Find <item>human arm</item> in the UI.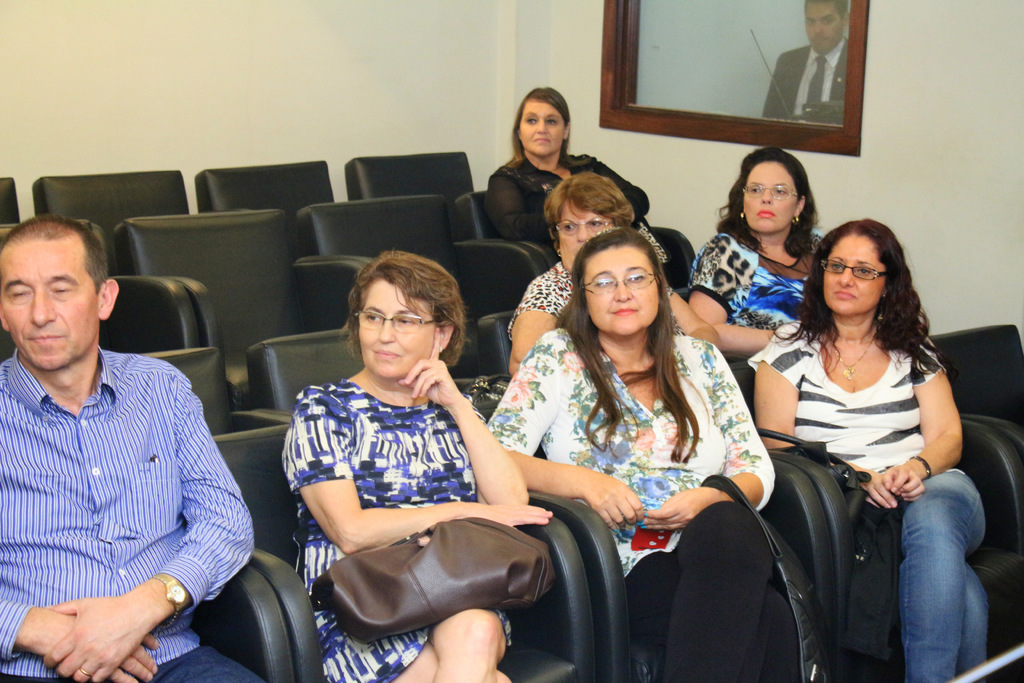
UI element at (x1=0, y1=598, x2=159, y2=682).
